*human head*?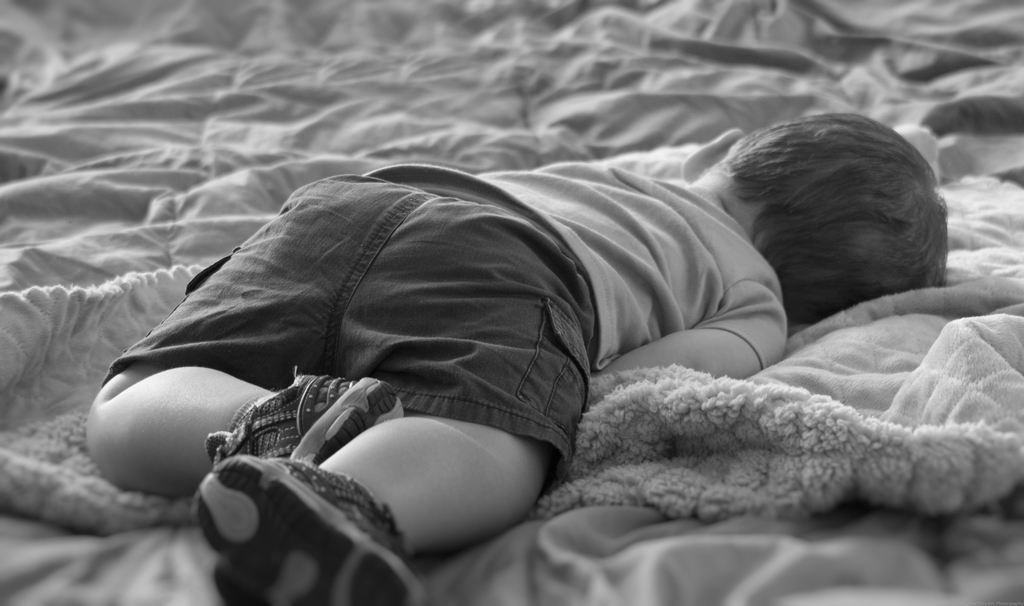
(710,106,959,329)
